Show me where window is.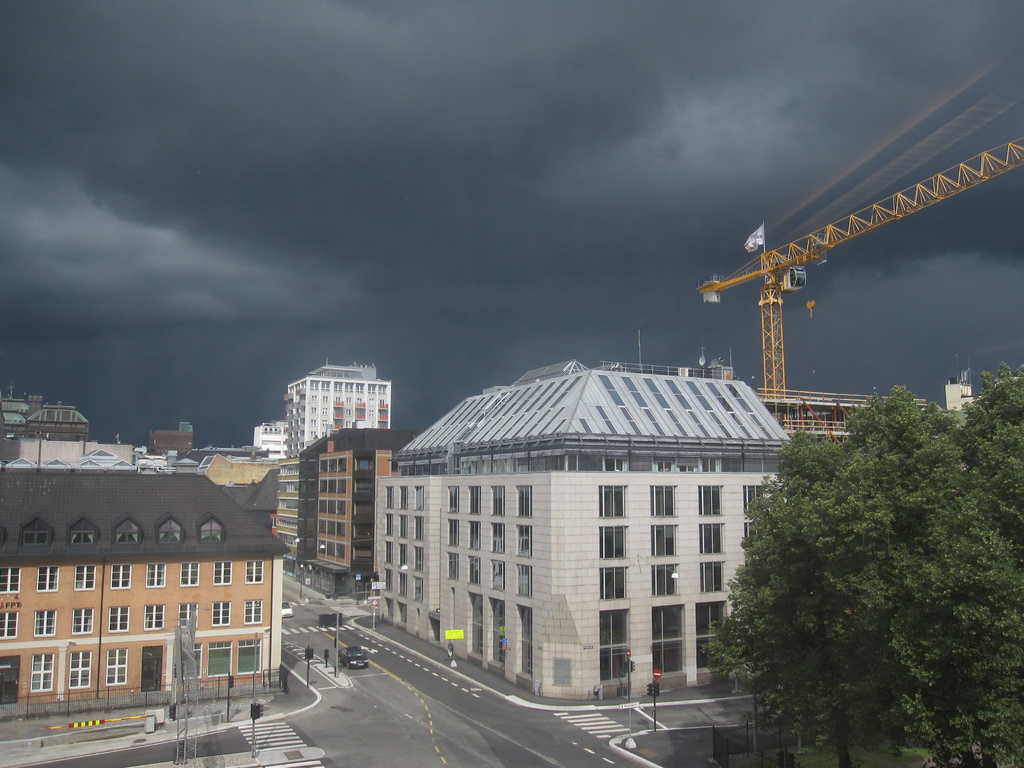
window is at [520, 604, 534, 673].
